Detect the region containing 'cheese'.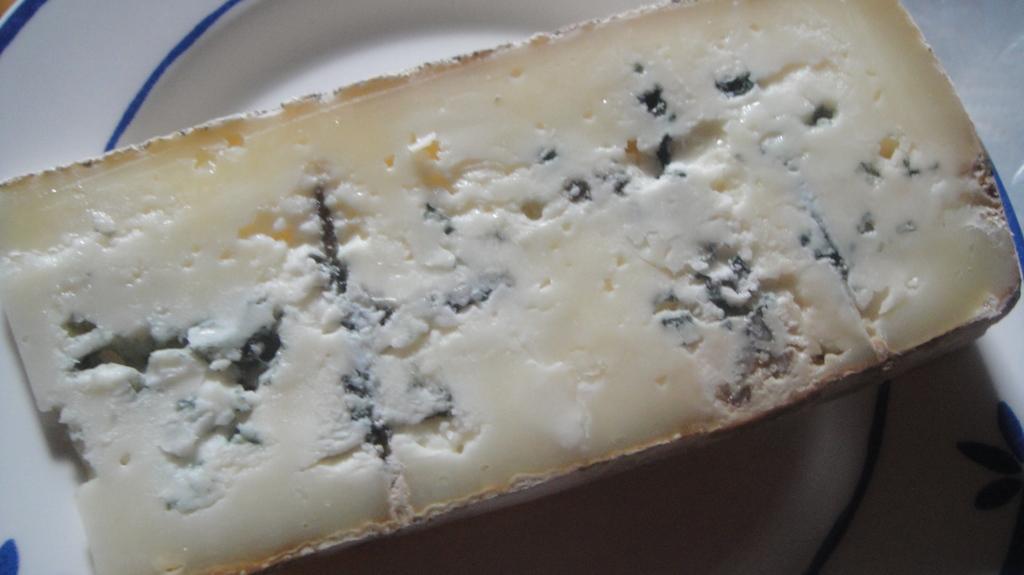
(left=0, top=0, right=1023, bottom=574).
